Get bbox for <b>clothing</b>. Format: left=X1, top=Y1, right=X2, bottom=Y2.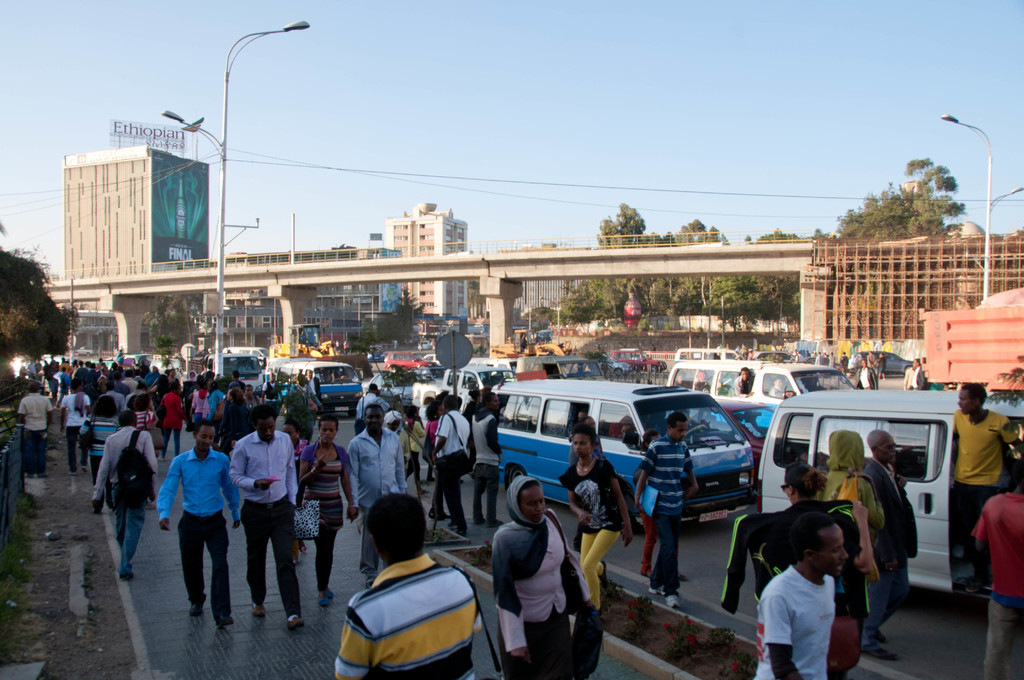
left=723, top=498, right=873, bottom=679.
